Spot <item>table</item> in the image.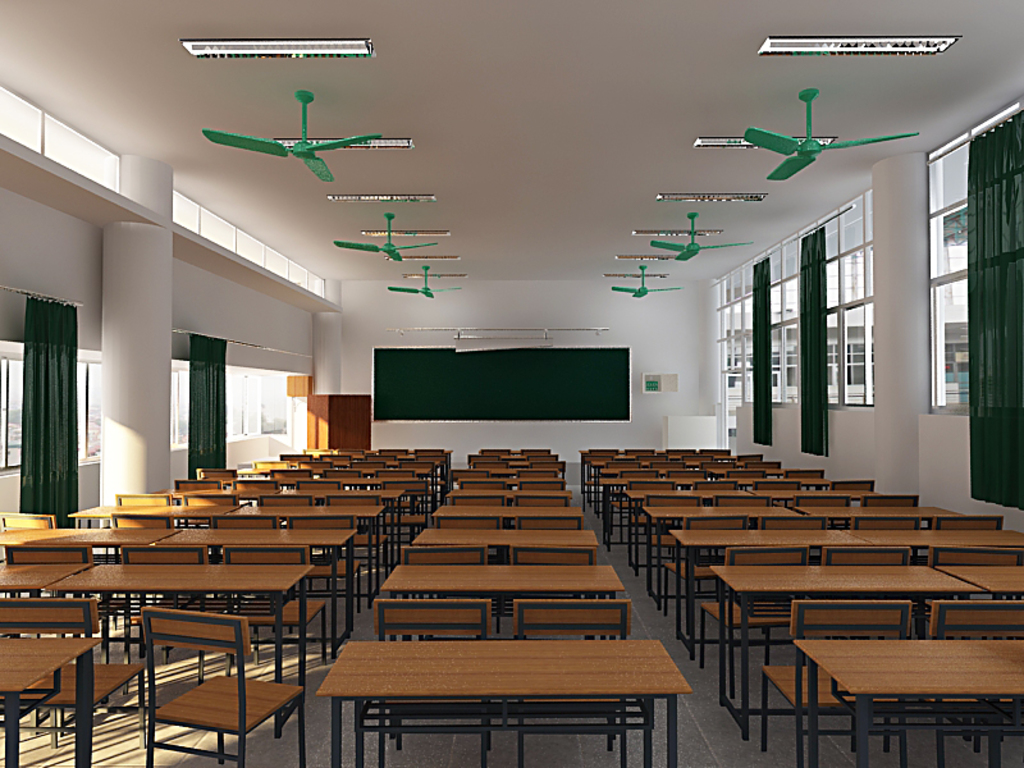
<item>table</item> found at 846:526:1023:552.
